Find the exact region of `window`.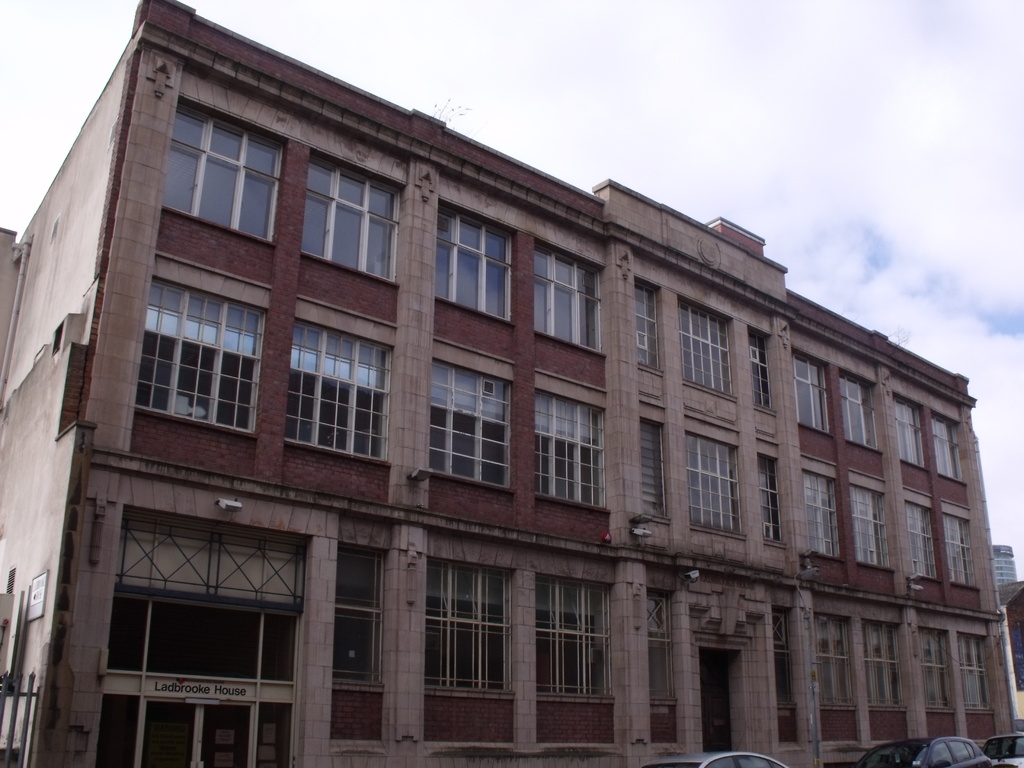
Exact region: box=[817, 611, 847, 706].
